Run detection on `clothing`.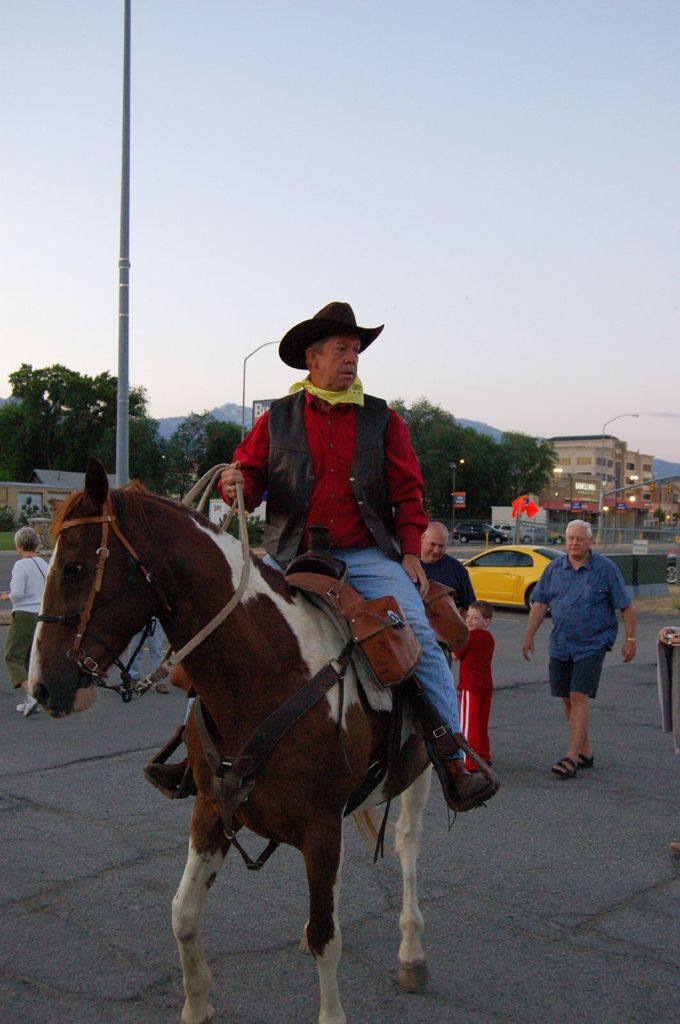
Result: detection(320, 536, 479, 748).
